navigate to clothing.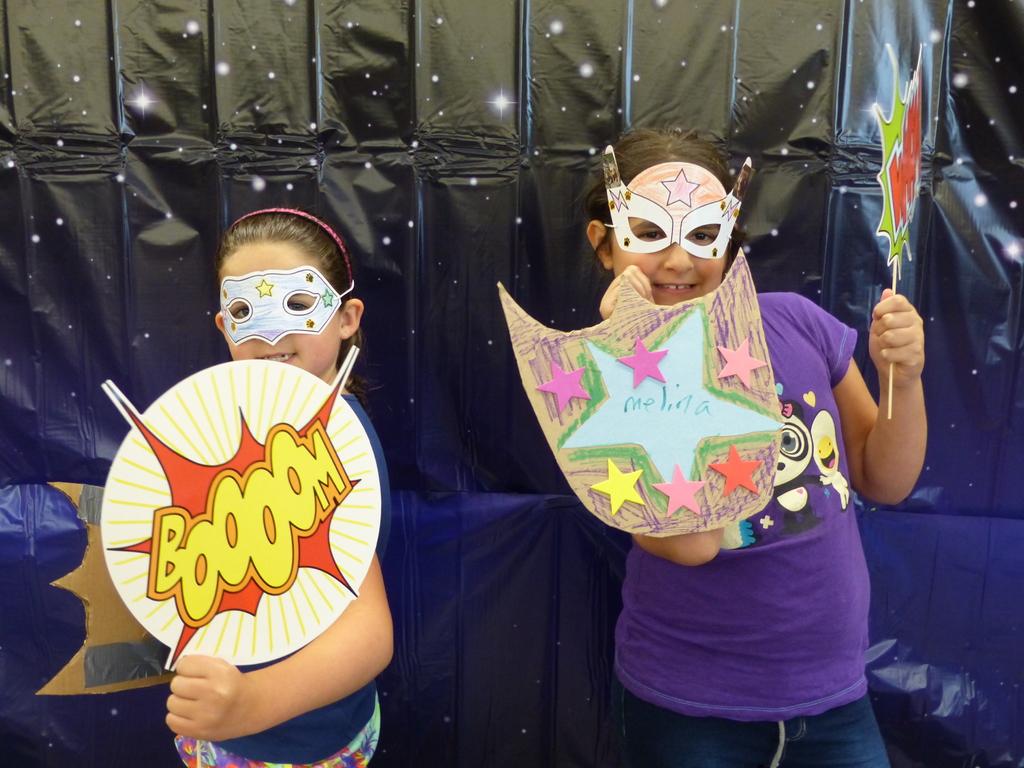
Navigation target: {"x1": 628, "y1": 703, "x2": 891, "y2": 764}.
